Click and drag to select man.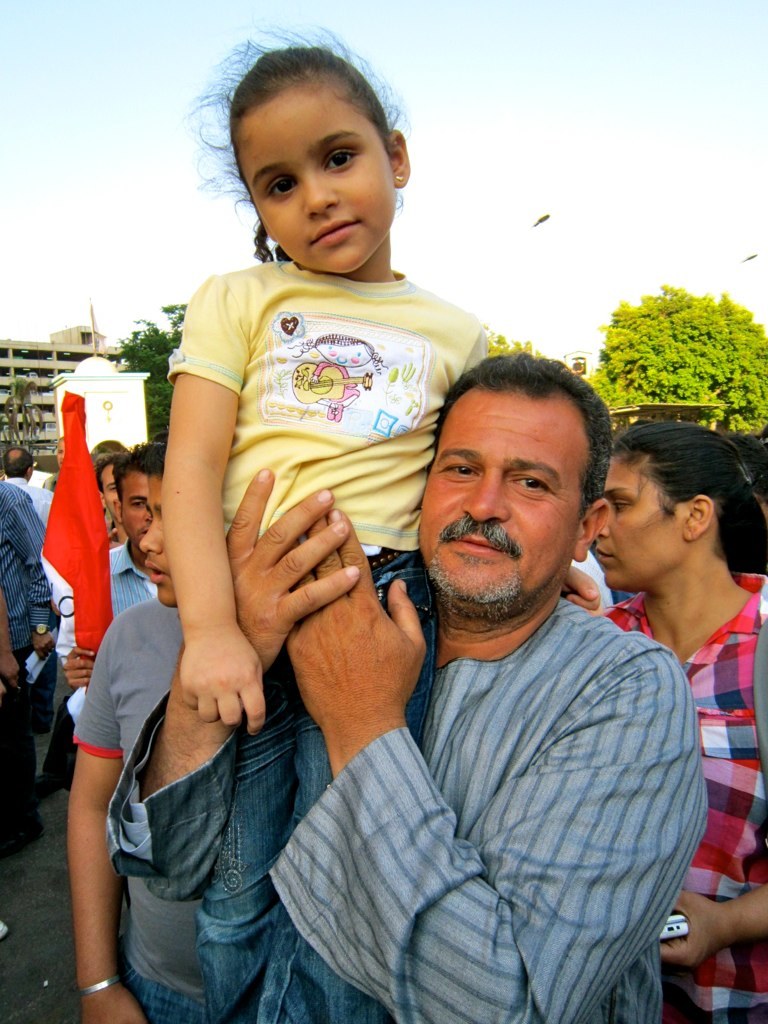
Selection: {"x1": 0, "y1": 473, "x2": 51, "y2": 858}.
